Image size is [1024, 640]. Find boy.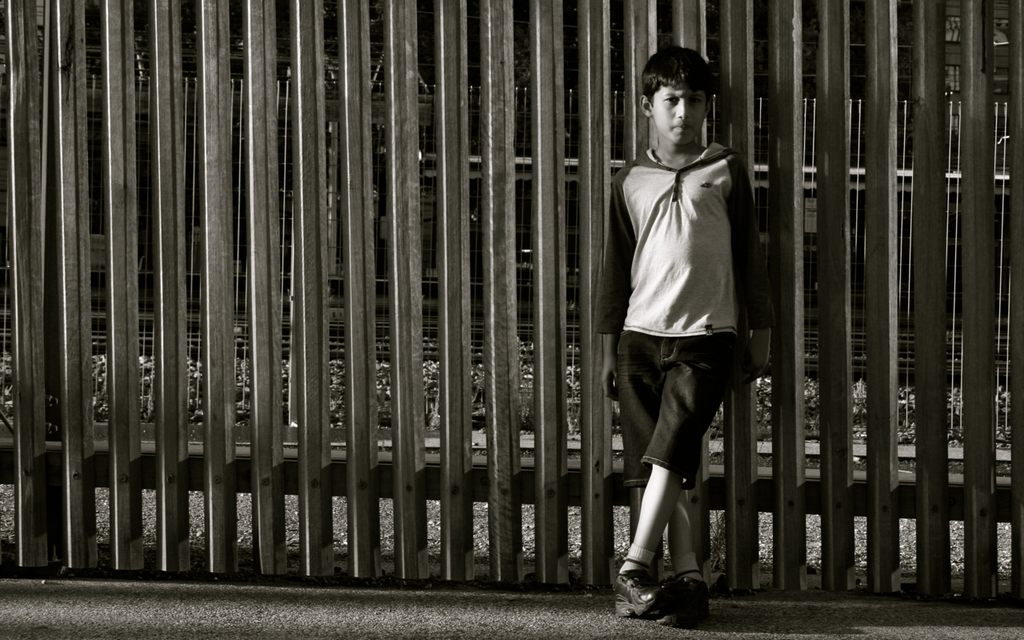
{"left": 589, "top": 54, "right": 770, "bottom": 639}.
